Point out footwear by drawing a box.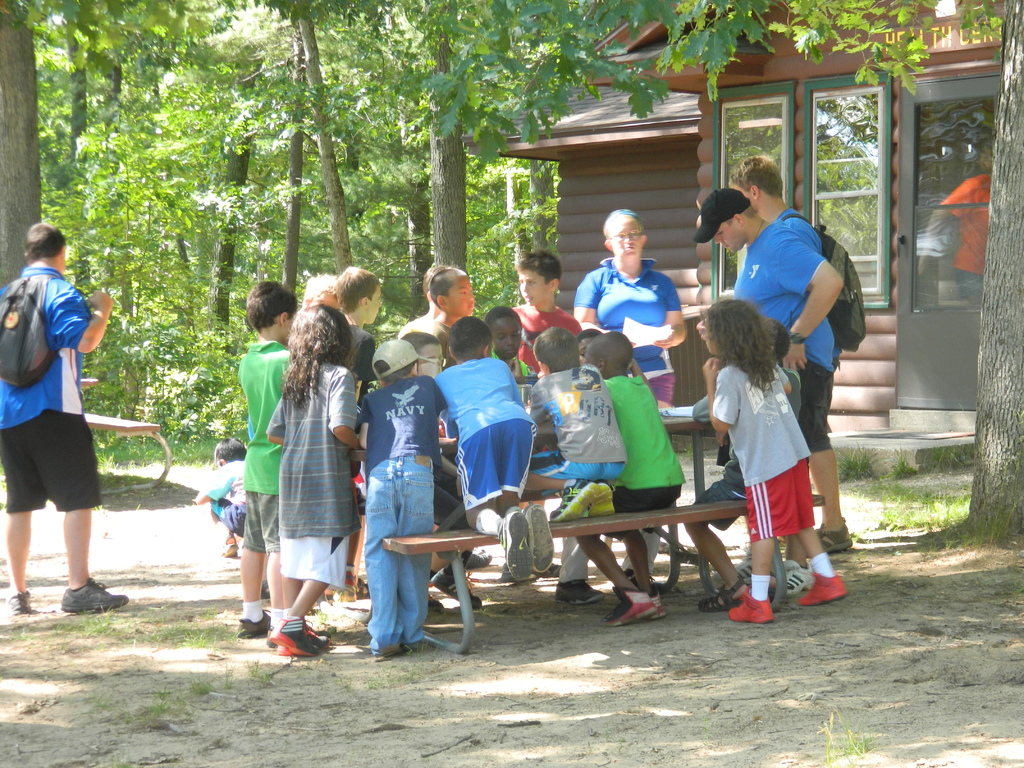
BBox(10, 591, 28, 617).
